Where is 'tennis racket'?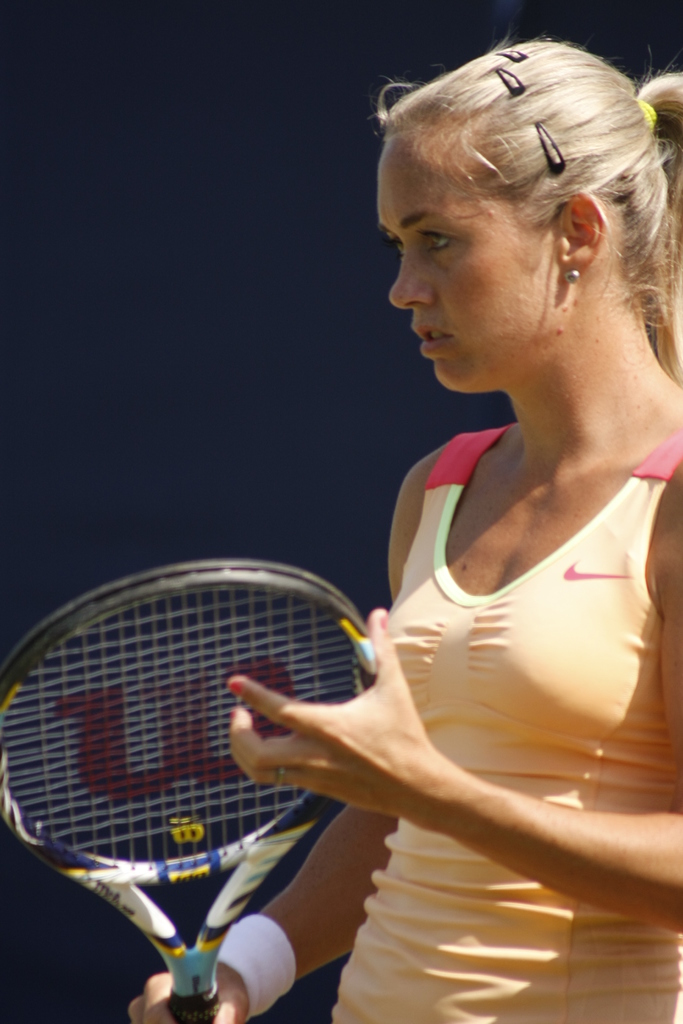
bbox(0, 563, 379, 1021).
